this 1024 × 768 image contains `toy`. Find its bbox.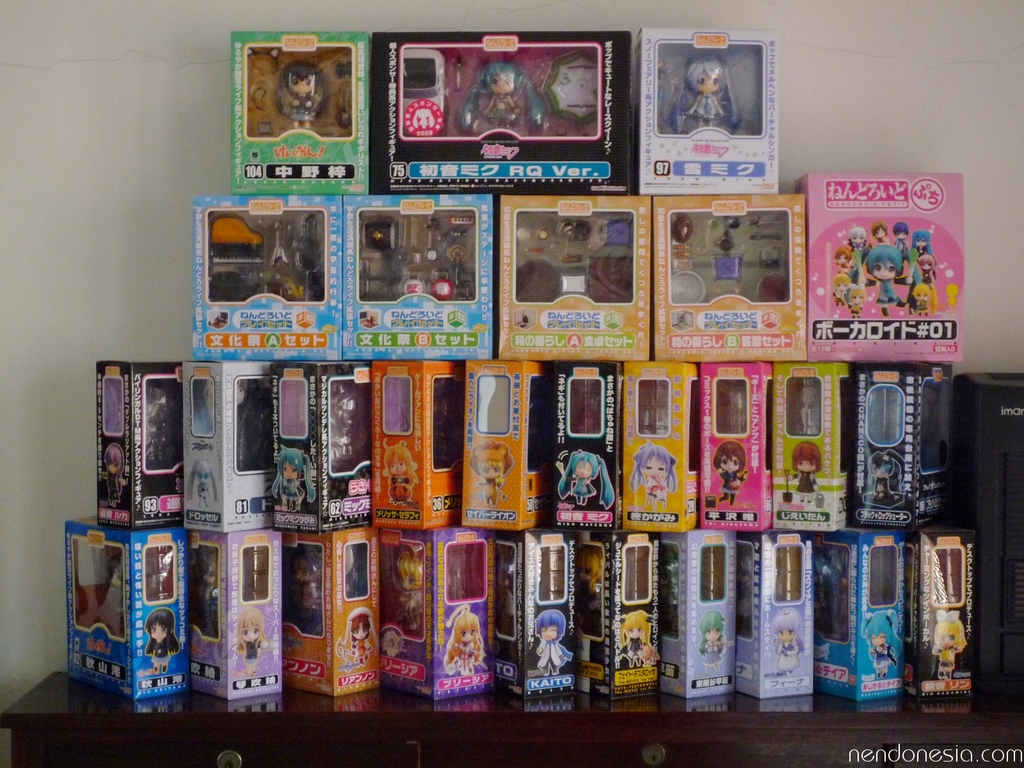
locate(273, 442, 316, 513).
